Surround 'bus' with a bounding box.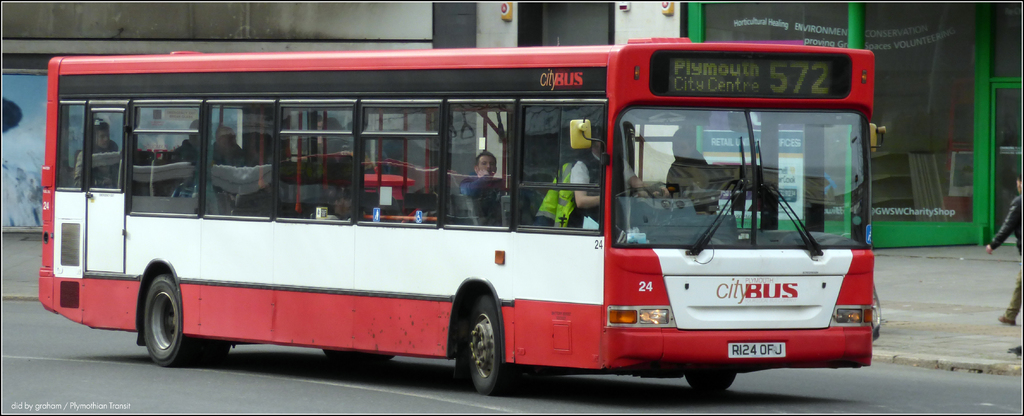
<region>40, 34, 886, 397</region>.
